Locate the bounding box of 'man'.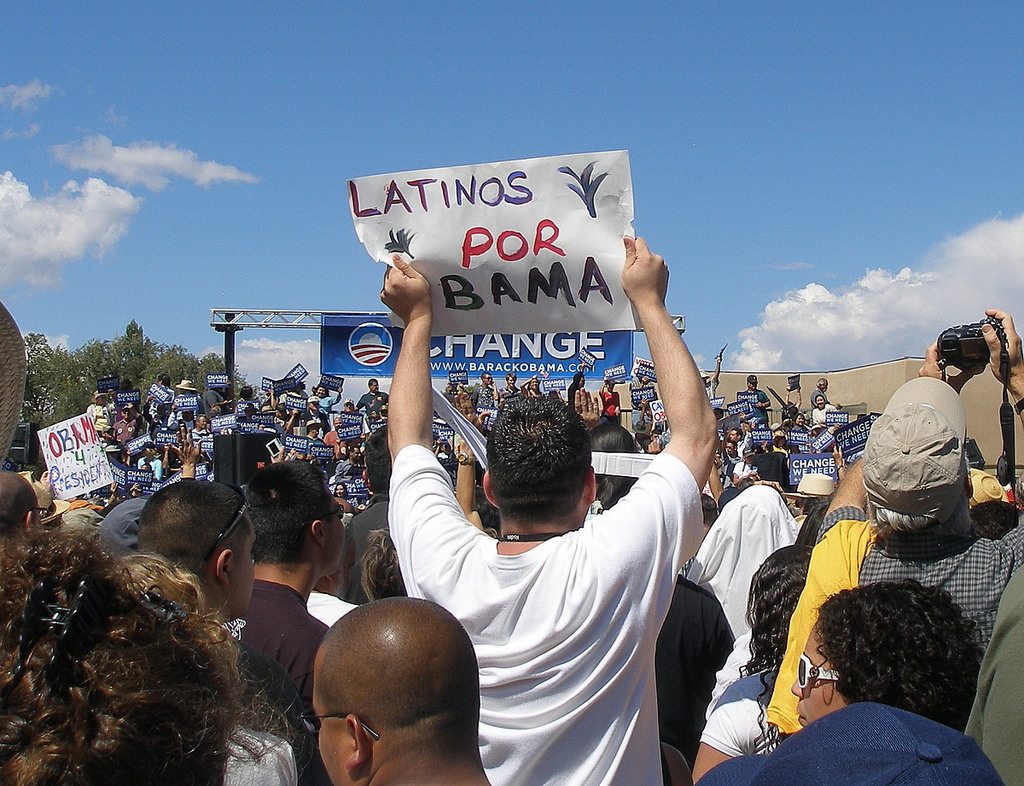
Bounding box: {"left": 474, "top": 372, "right": 492, "bottom": 411}.
